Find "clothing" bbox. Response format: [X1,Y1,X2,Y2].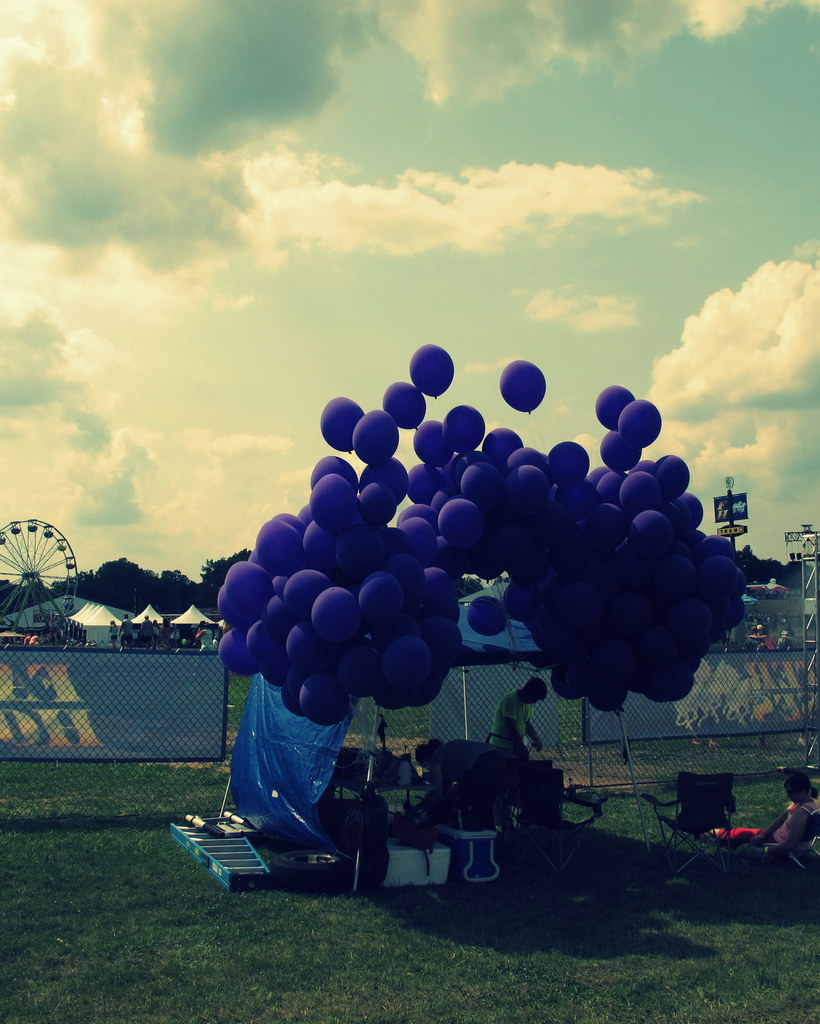
[776,795,817,885].
